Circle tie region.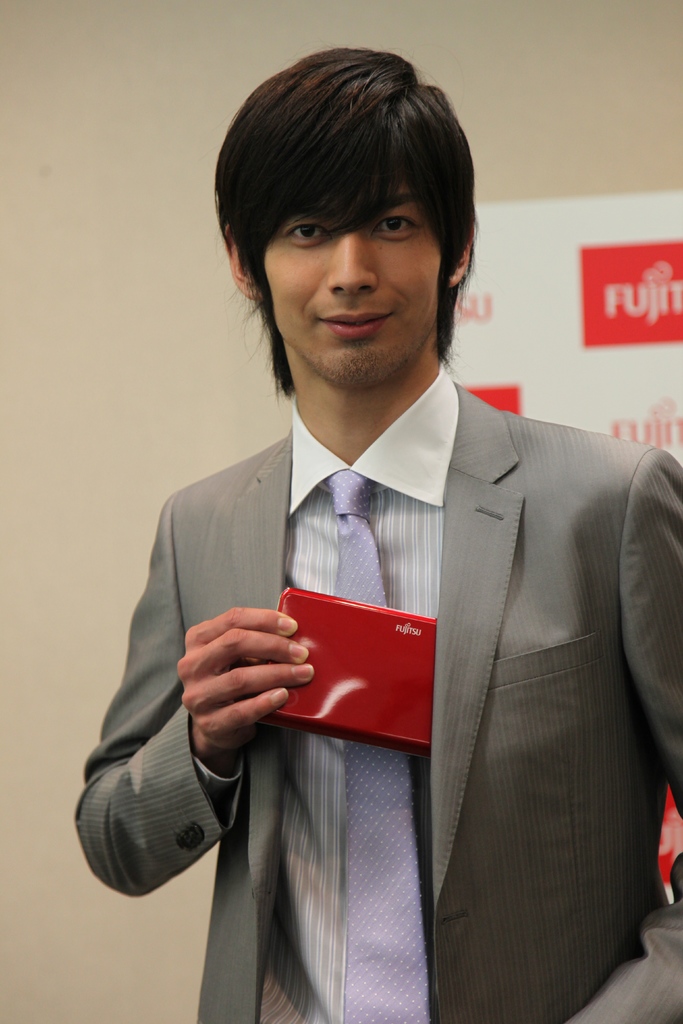
Region: [329,471,431,1023].
